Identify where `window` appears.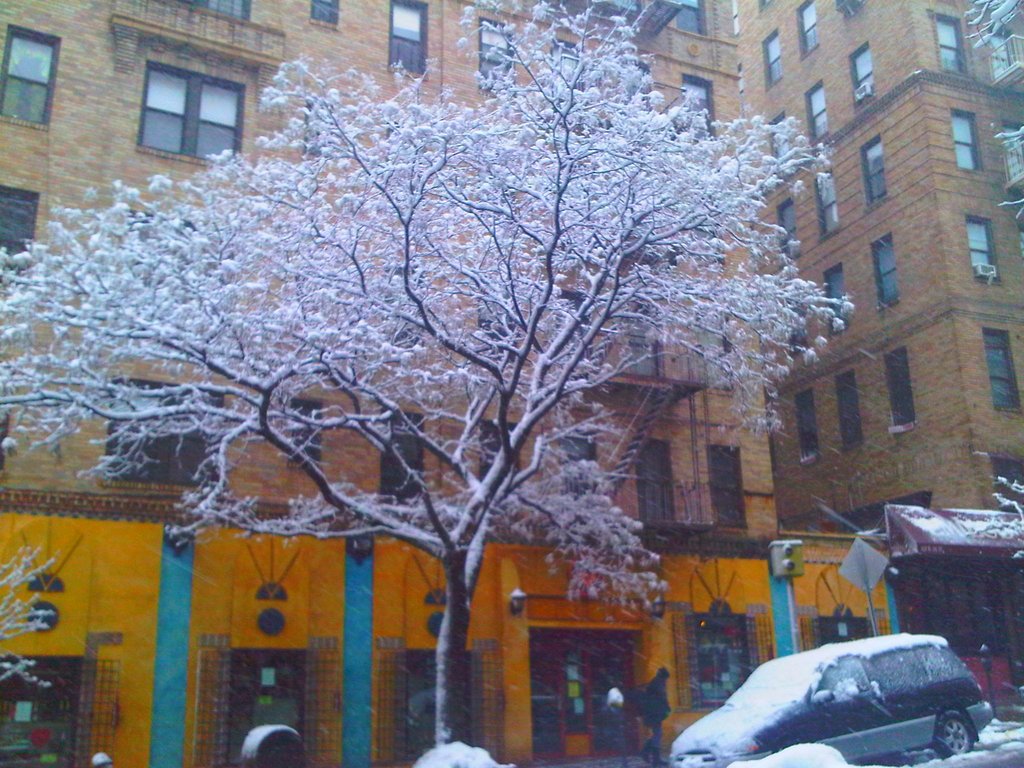
Appears at [left=0, top=184, right=40, bottom=260].
